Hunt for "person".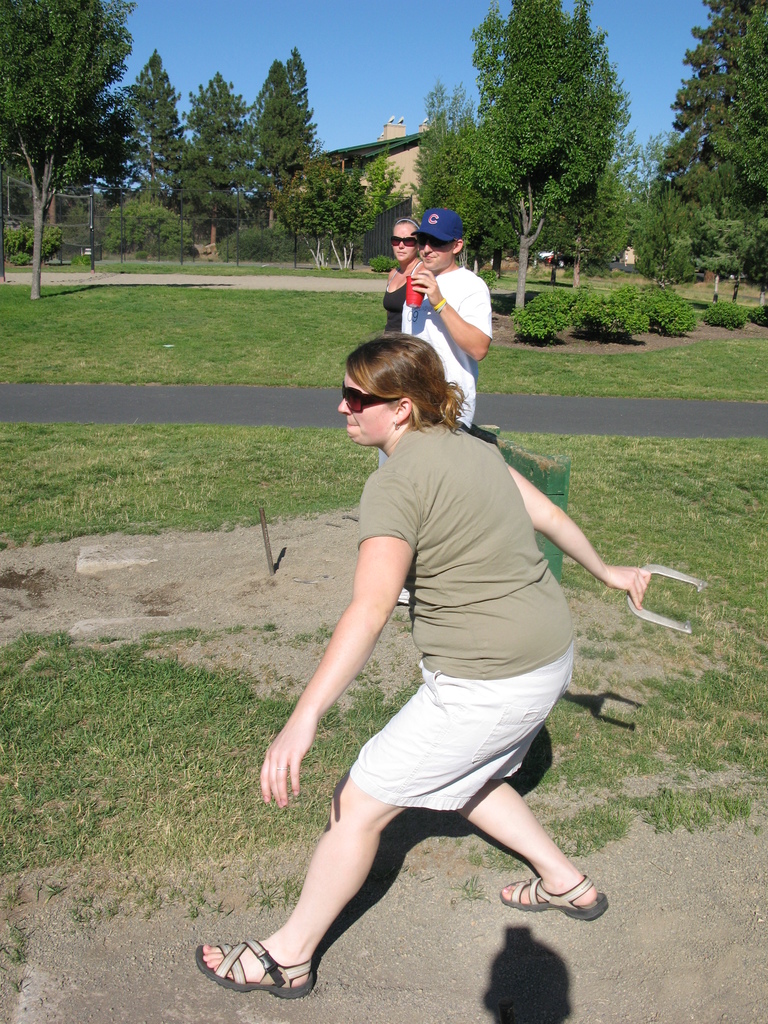
Hunted down at 259 333 621 984.
